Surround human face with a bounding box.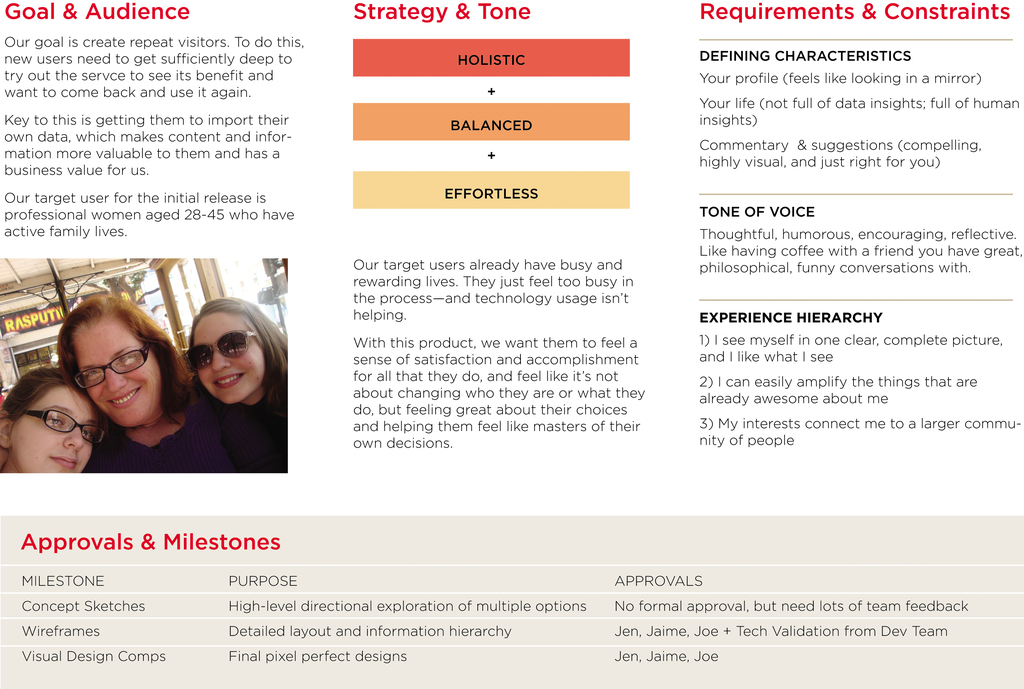
[left=6, top=390, right=92, bottom=475].
